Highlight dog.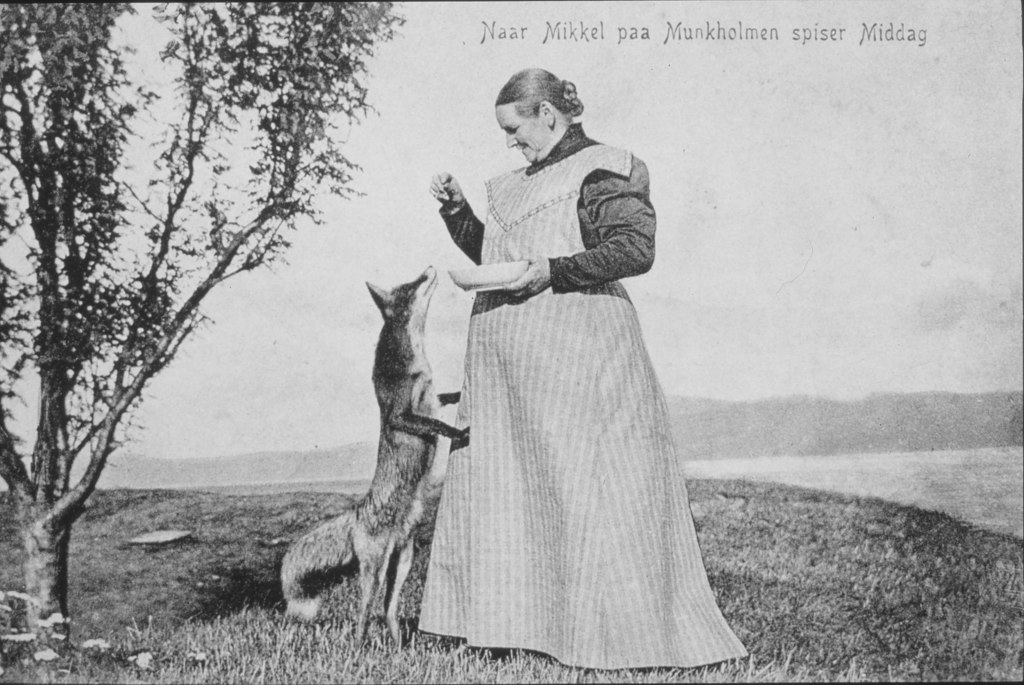
Highlighted region: bbox(278, 262, 471, 645).
